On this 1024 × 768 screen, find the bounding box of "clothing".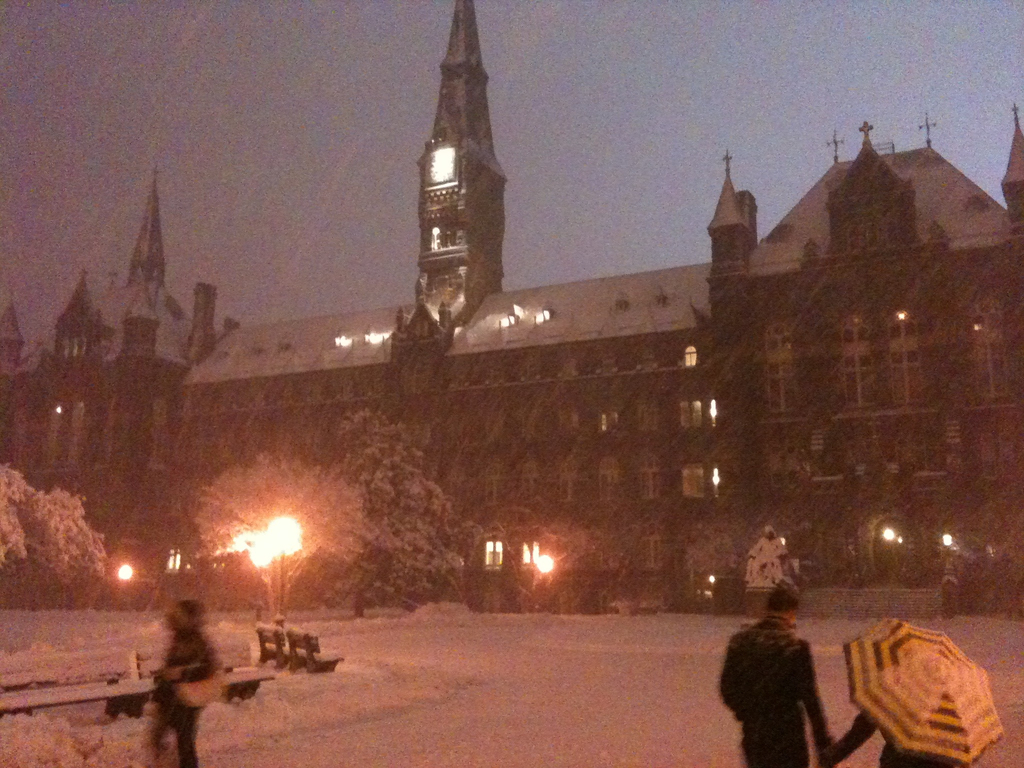
Bounding box: box=[150, 624, 219, 767].
